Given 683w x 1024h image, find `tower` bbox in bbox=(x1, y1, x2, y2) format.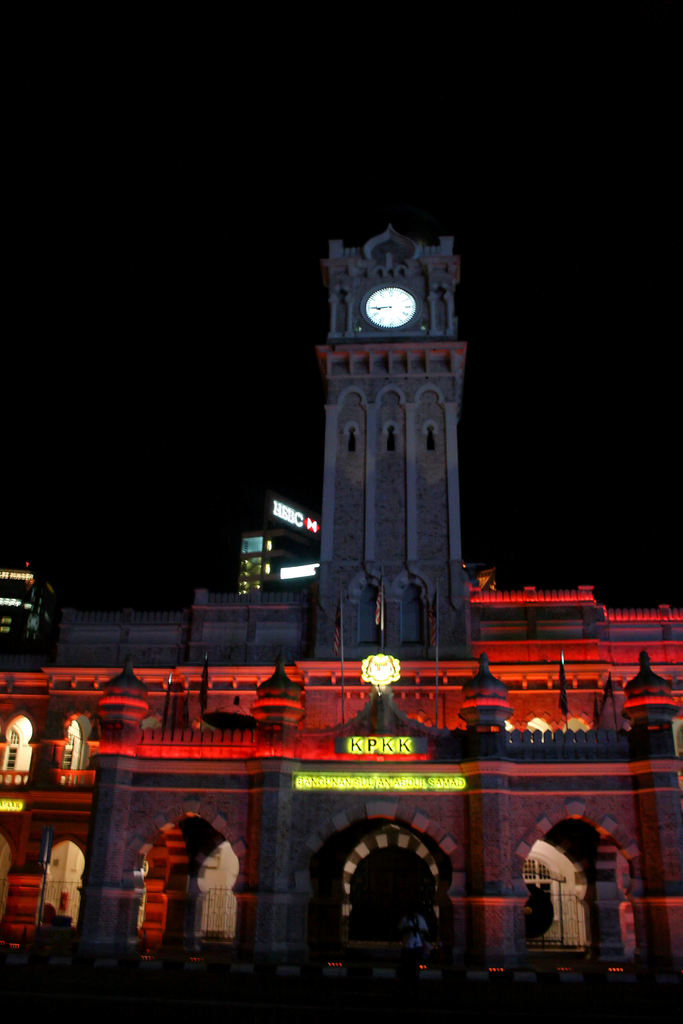
bbox=(295, 180, 490, 676).
